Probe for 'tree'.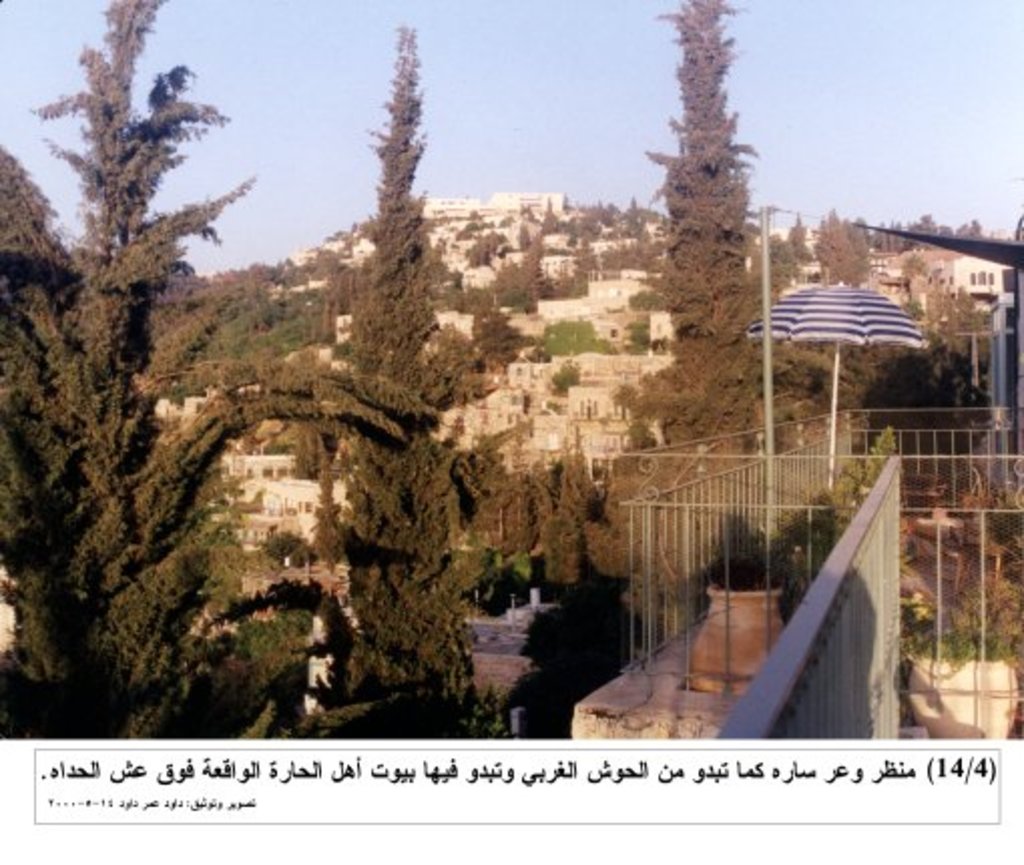
Probe result: (815,211,879,291).
